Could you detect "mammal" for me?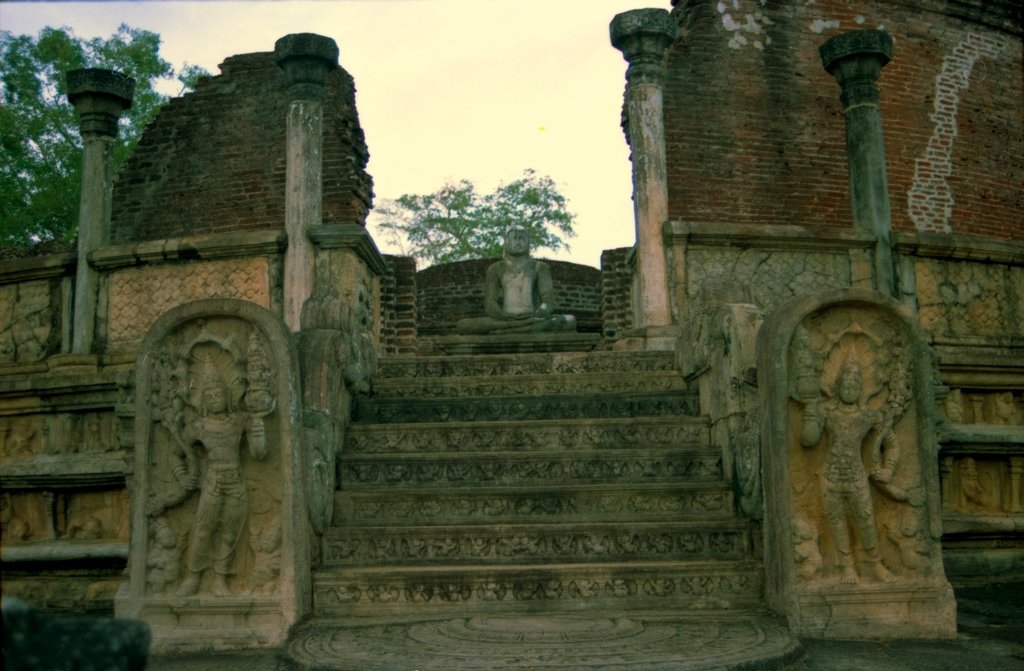
Detection result: detection(143, 345, 277, 610).
